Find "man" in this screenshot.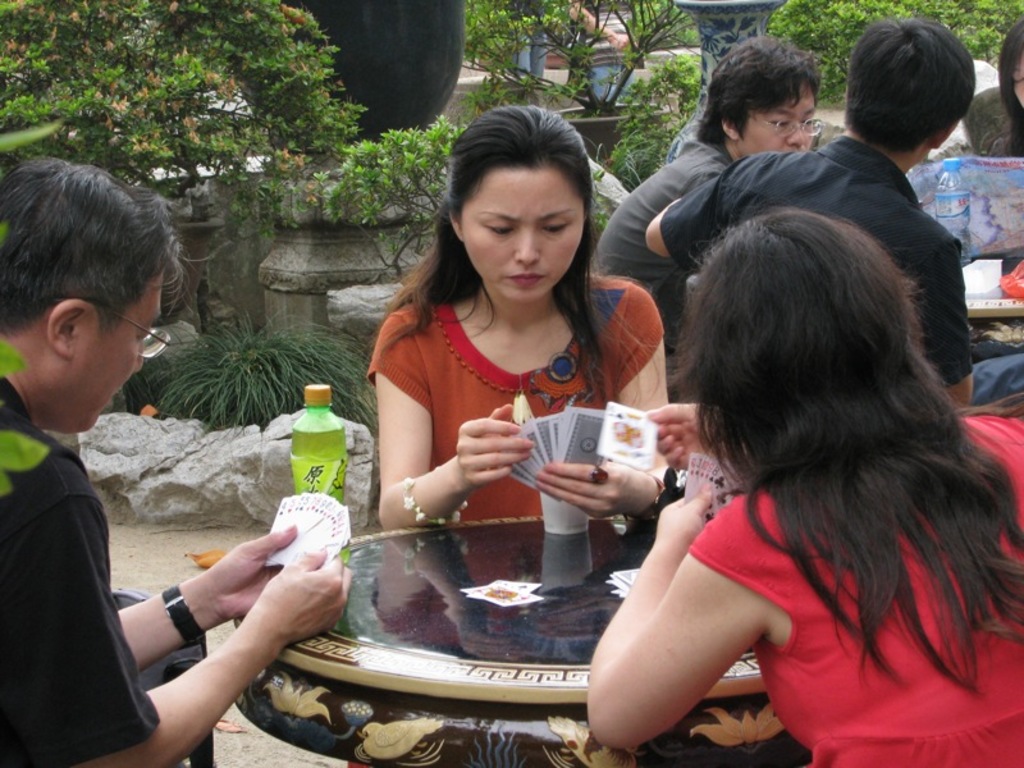
The bounding box for "man" is [639,12,1023,406].
